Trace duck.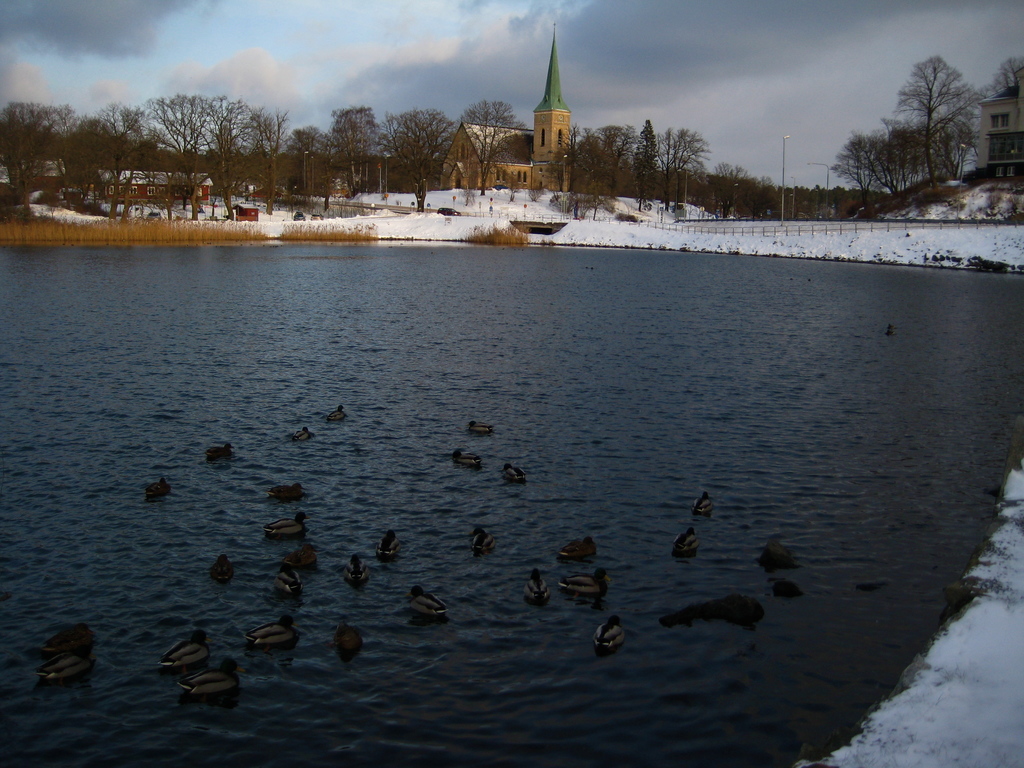
Traced to (157, 628, 209, 668).
